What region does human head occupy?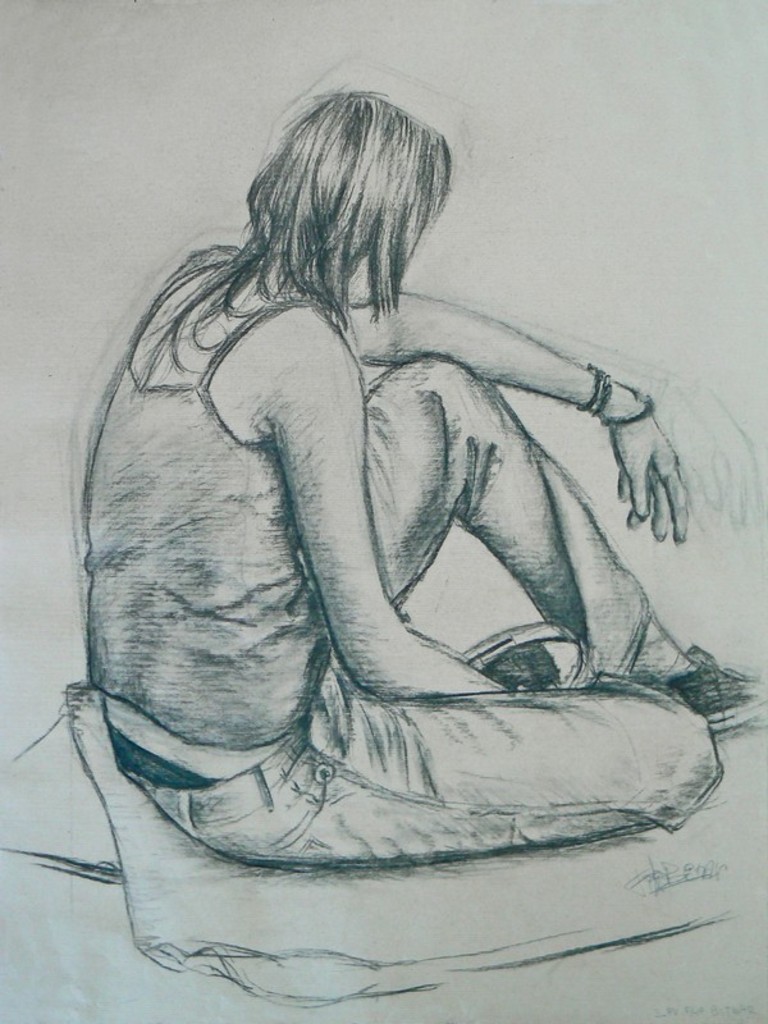
(227,81,468,300).
